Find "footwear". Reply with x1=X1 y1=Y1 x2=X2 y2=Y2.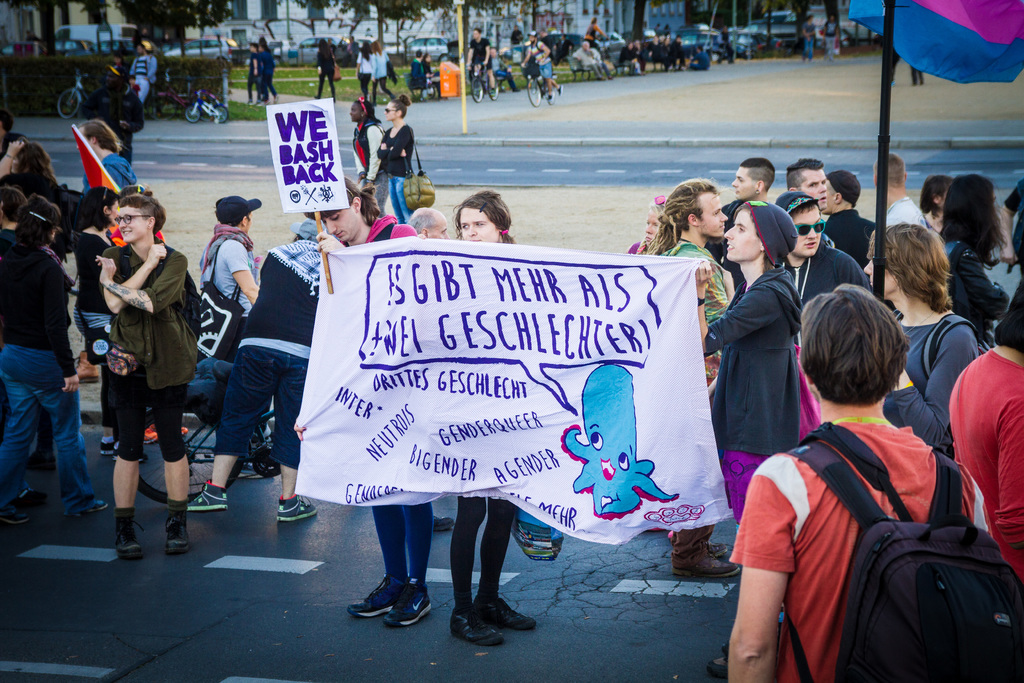
x1=0 y1=503 x2=30 y2=525.
